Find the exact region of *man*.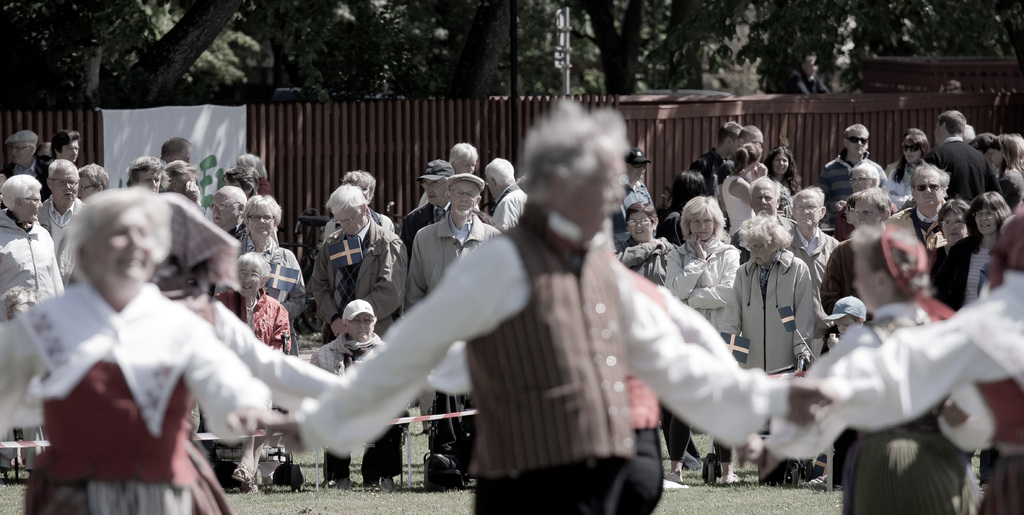
Exact region: [894, 165, 954, 248].
